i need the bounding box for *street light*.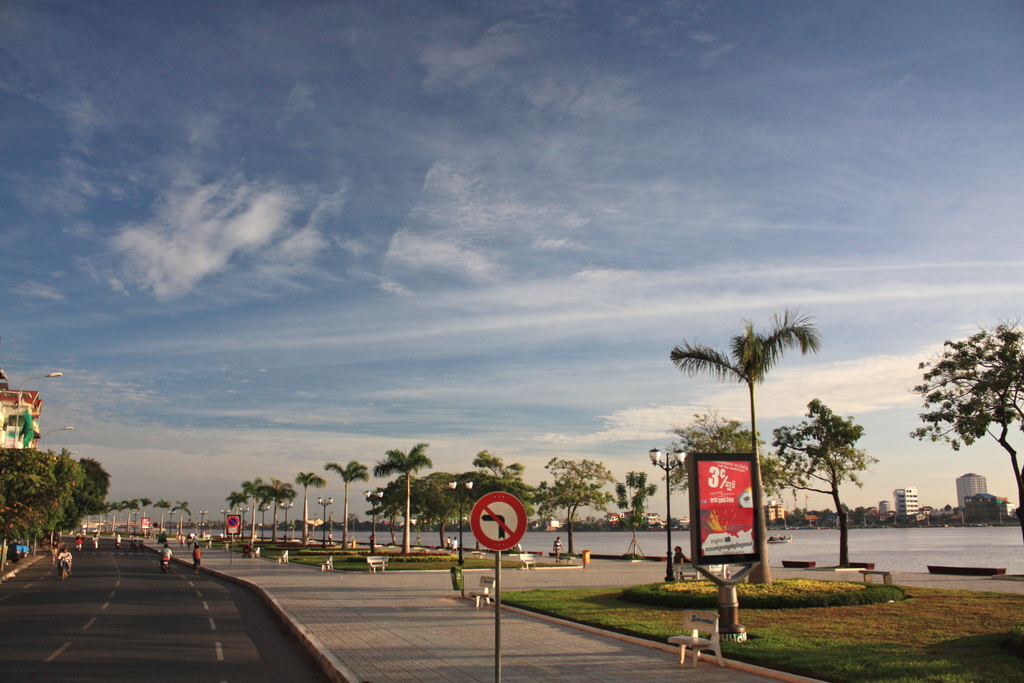
Here it is: bbox=(194, 511, 208, 541).
